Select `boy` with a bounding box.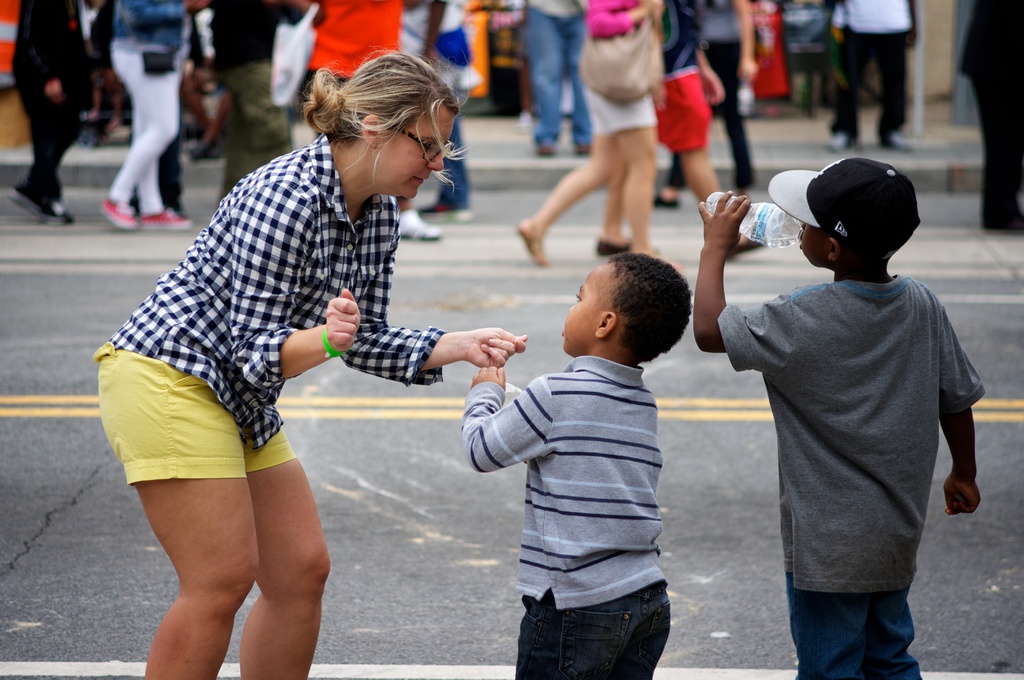
bbox(692, 157, 982, 679).
